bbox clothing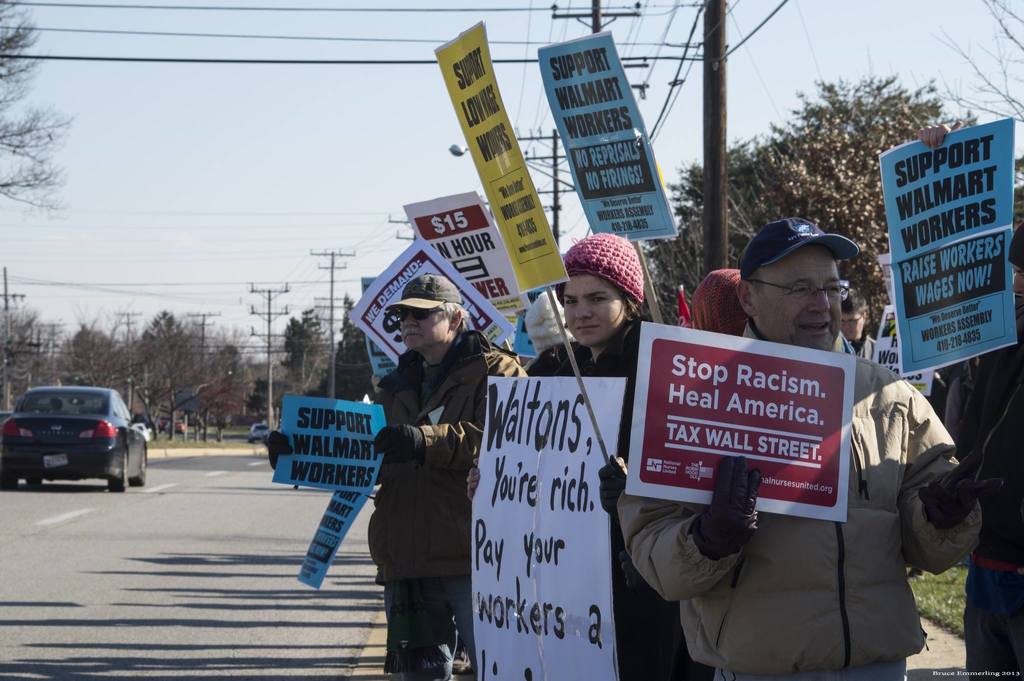
[left=950, top=297, right=1023, bottom=680]
